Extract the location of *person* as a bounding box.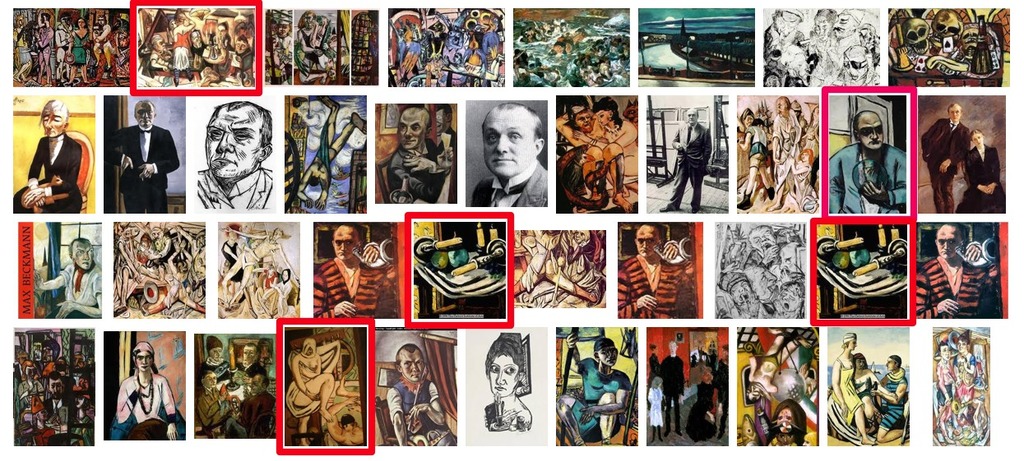
left=828, top=332, right=880, bottom=439.
